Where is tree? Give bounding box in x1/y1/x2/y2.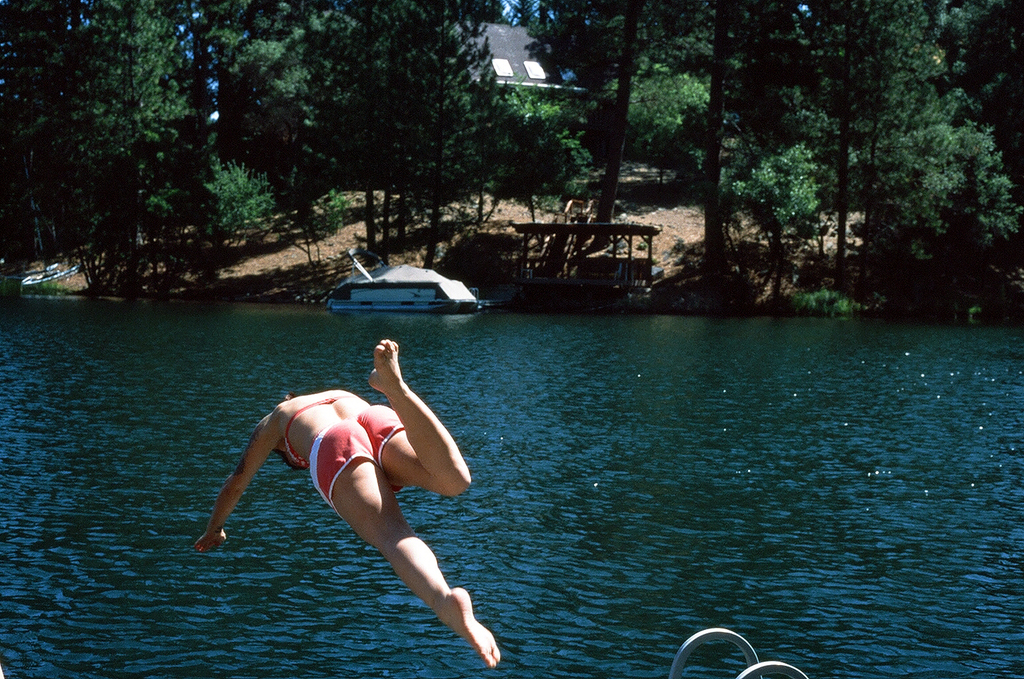
588/56/720/188.
